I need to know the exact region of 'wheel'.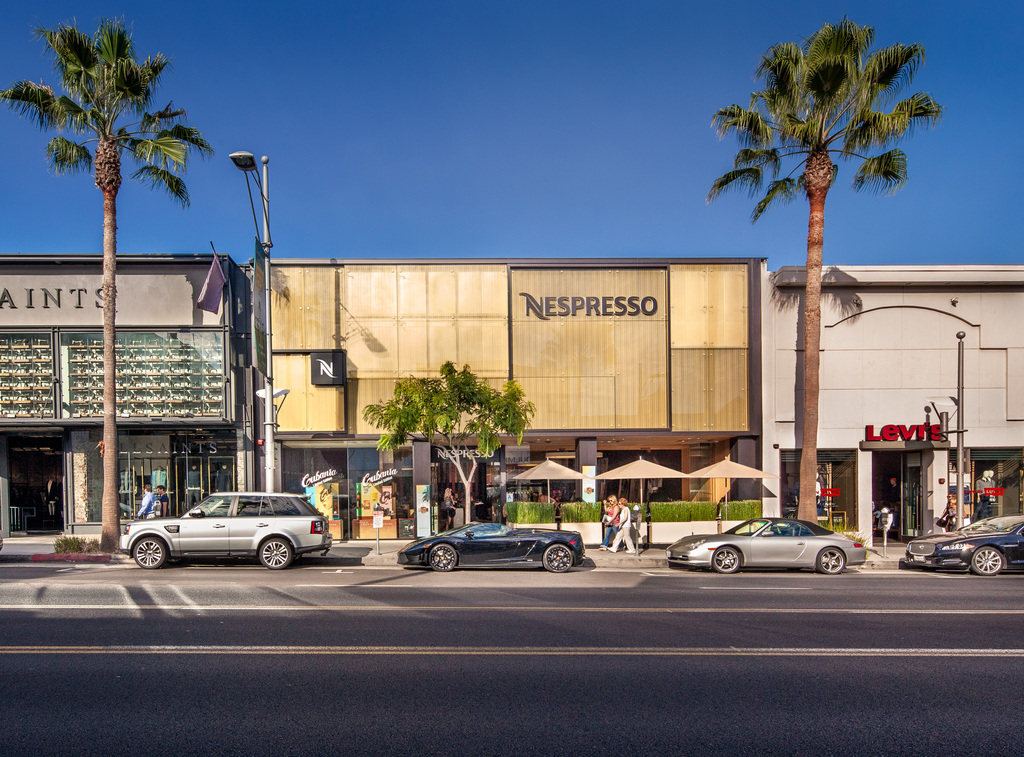
Region: [x1=260, y1=534, x2=291, y2=573].
